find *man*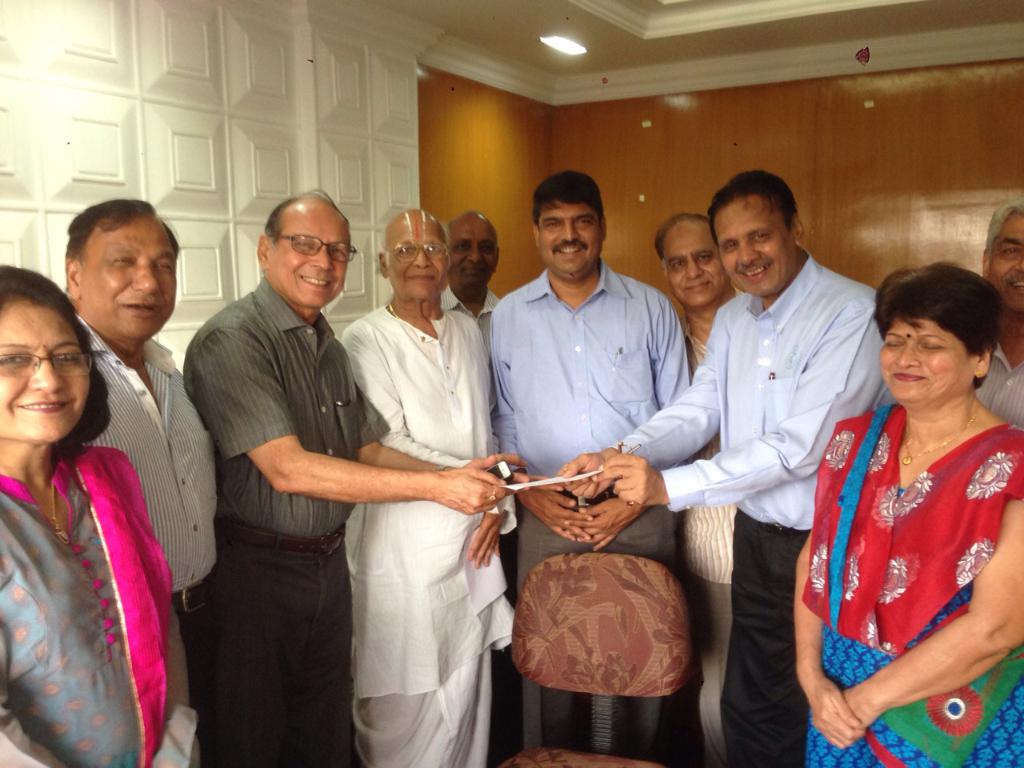
180 186 532 767
